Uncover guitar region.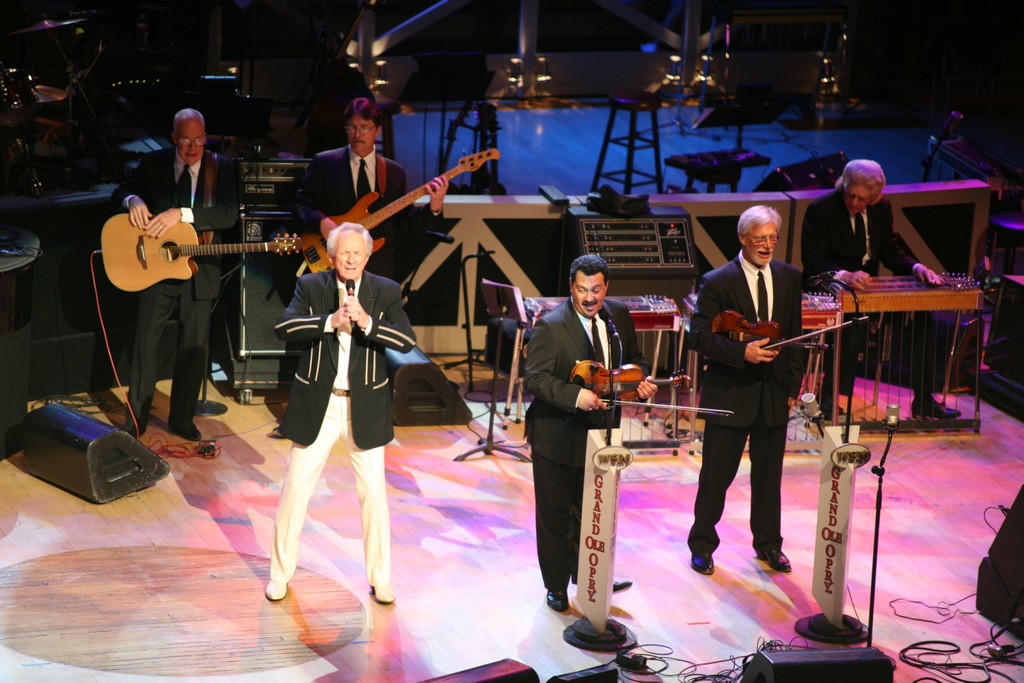
Uncovered: 86 194 309 296.
